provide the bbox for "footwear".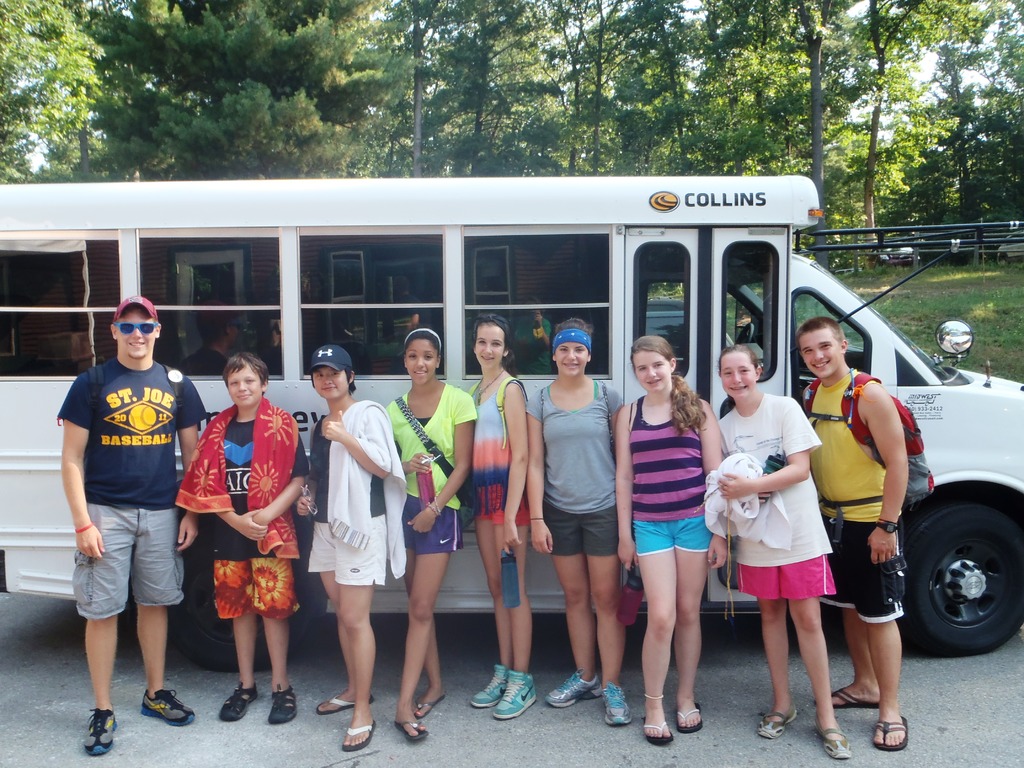
left=810, top=718, right=851, bottom=760.
